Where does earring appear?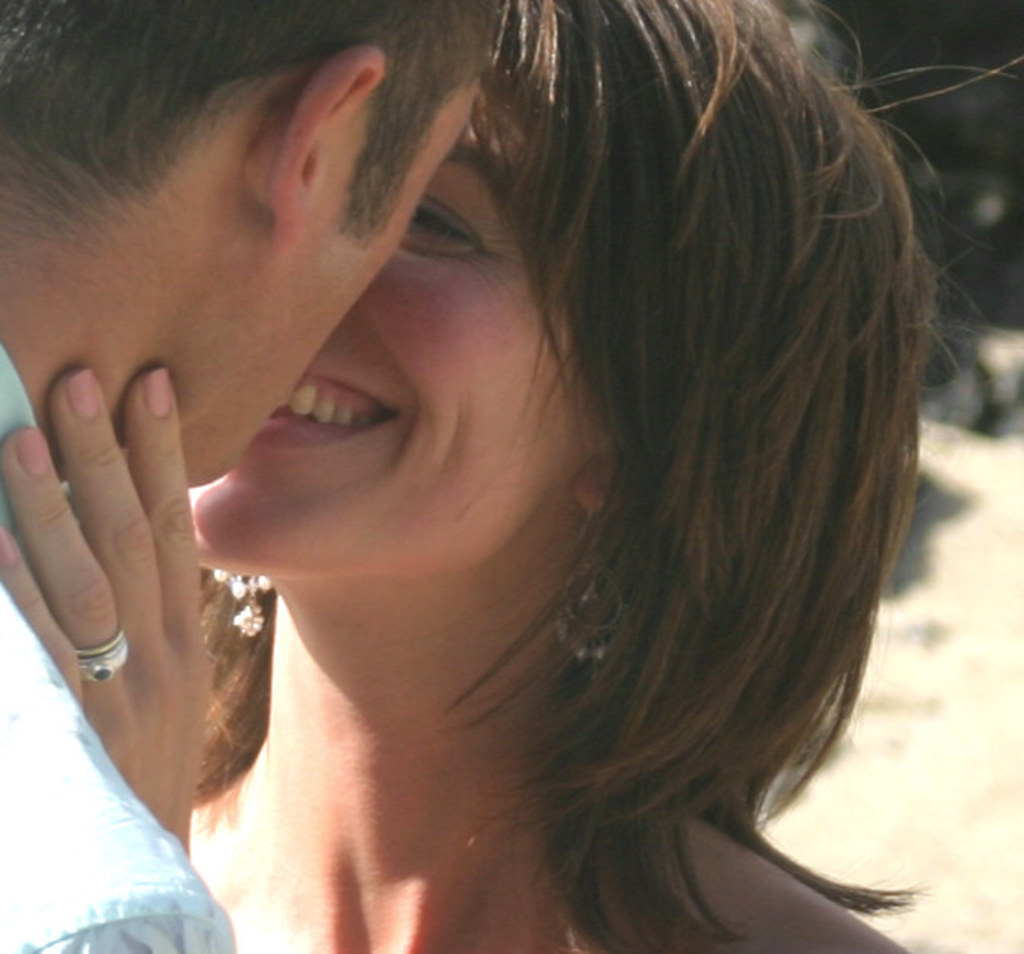
Appears at bbox=[556, 488, 632, 663].
